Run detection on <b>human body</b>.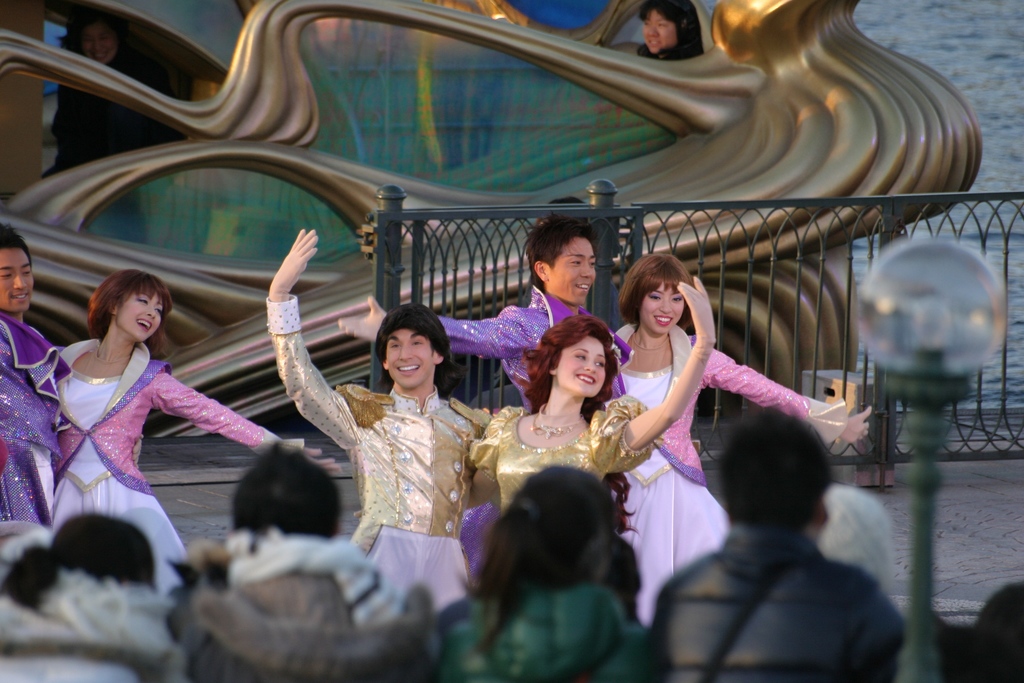
Result: BBox(436, 466, 637, 682).
